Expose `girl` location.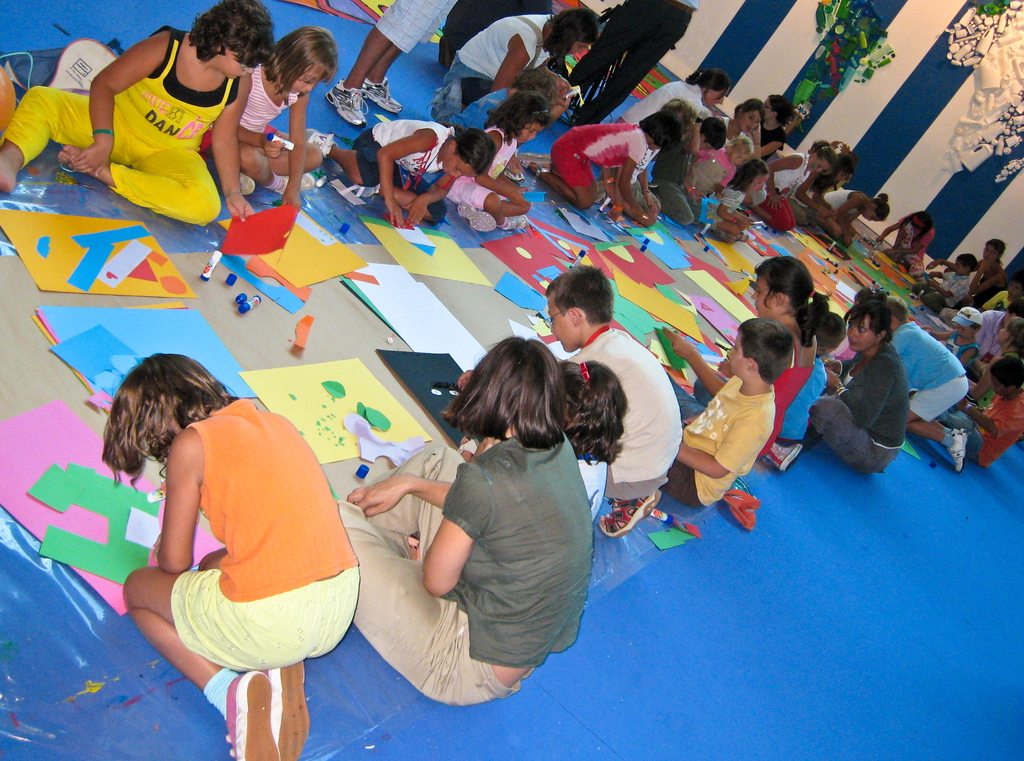
Exposed at BBox(805, 188, 892, 246).
